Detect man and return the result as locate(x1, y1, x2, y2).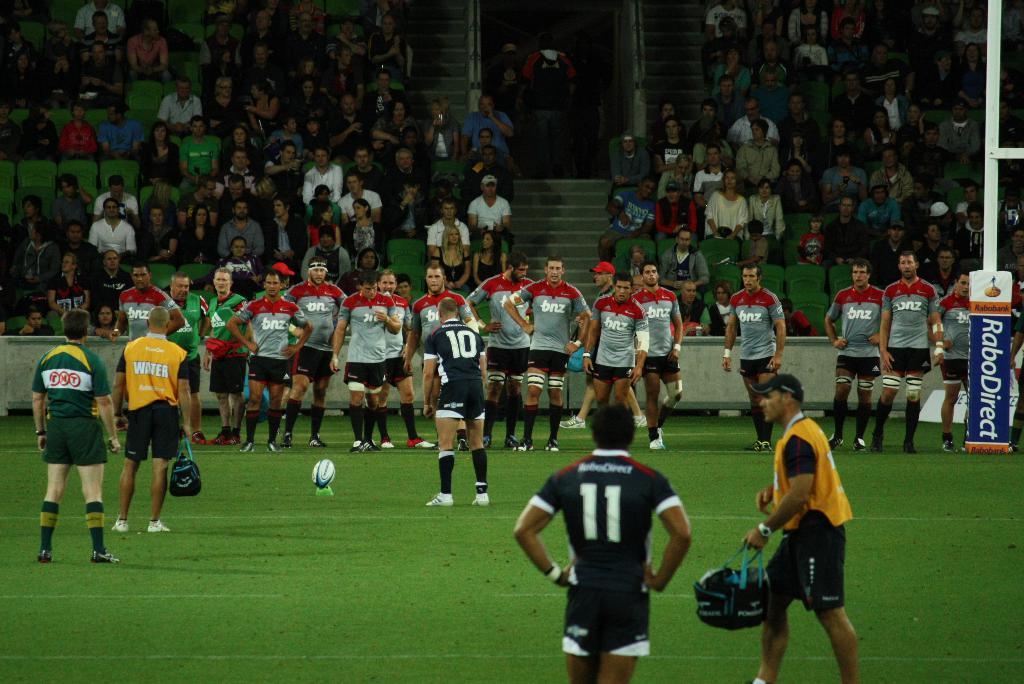
locate(869, 252, 942, 453).
